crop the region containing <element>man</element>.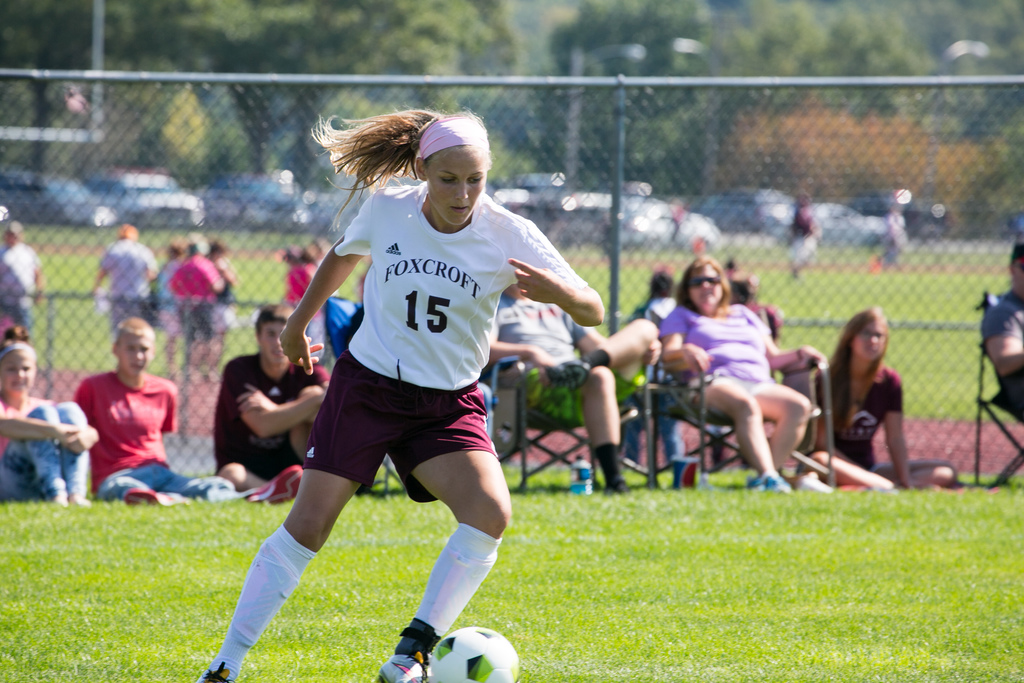
Crop region: 163/234/220/372.
